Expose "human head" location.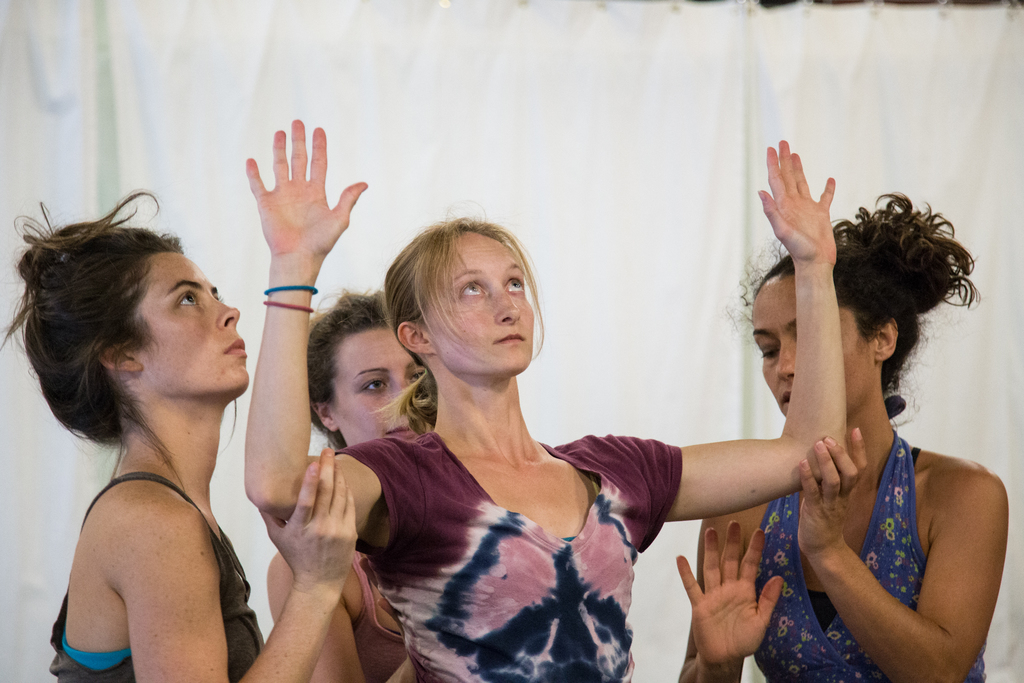
Exposed at detection(386, 220, 536, 383).
